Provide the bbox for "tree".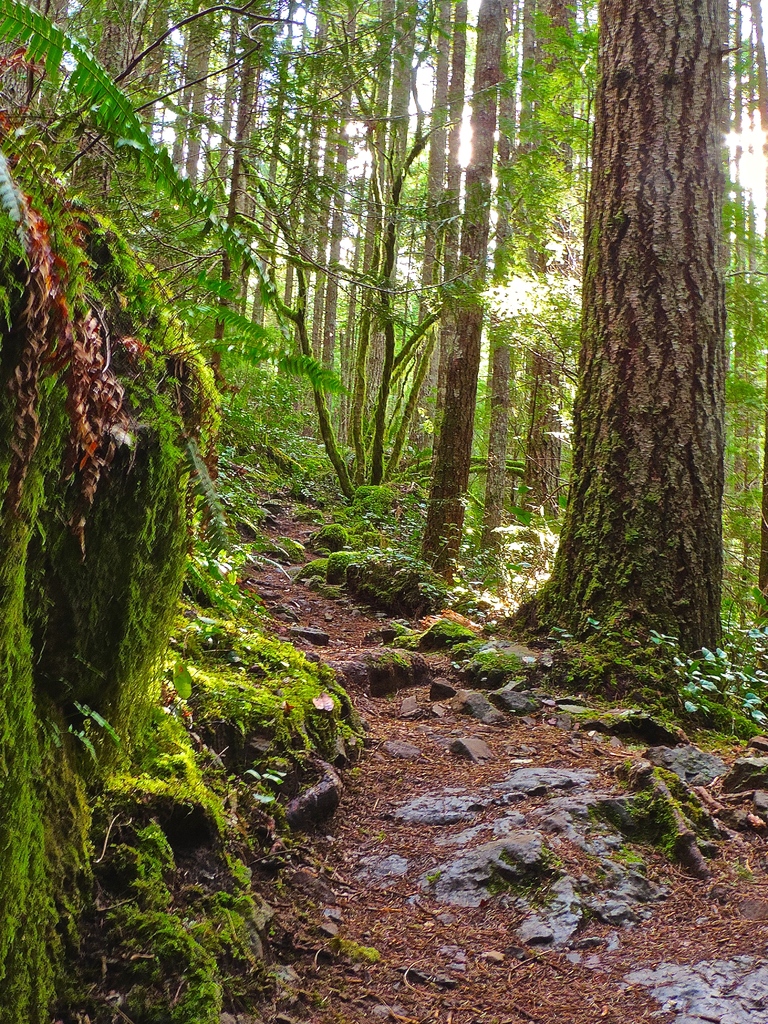
<region>173, 0, 222, 195</region>.
